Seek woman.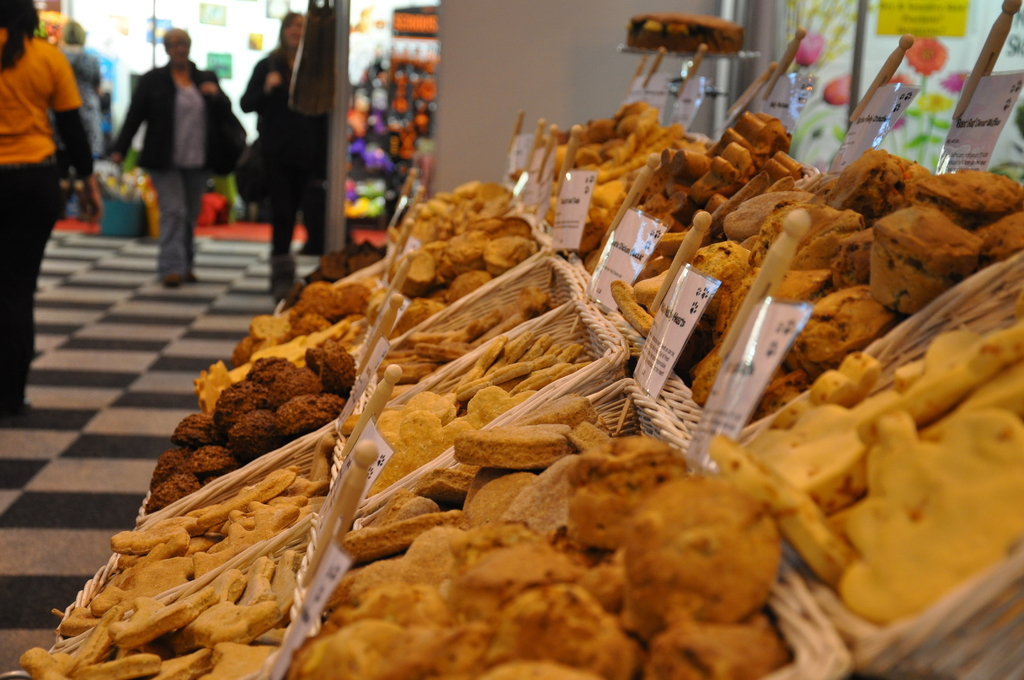
[229, 19, 322, 257].
